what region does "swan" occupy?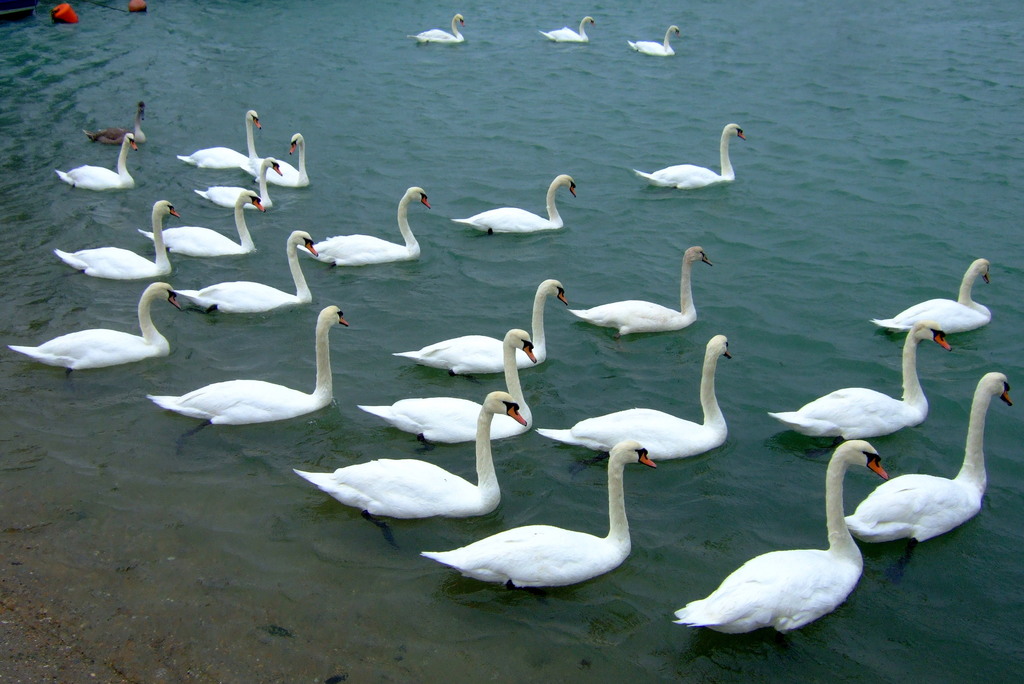
bbox=(536, 17, 590, 49).
